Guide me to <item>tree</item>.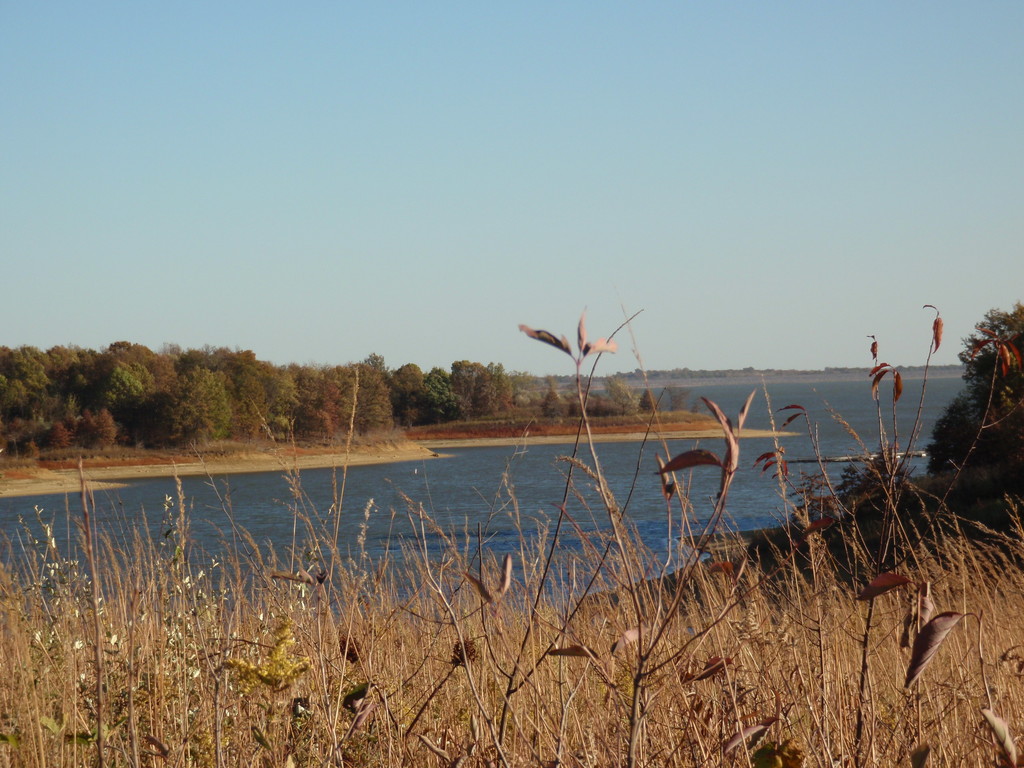
Guidance: detection(828, 437, 964, 573).
